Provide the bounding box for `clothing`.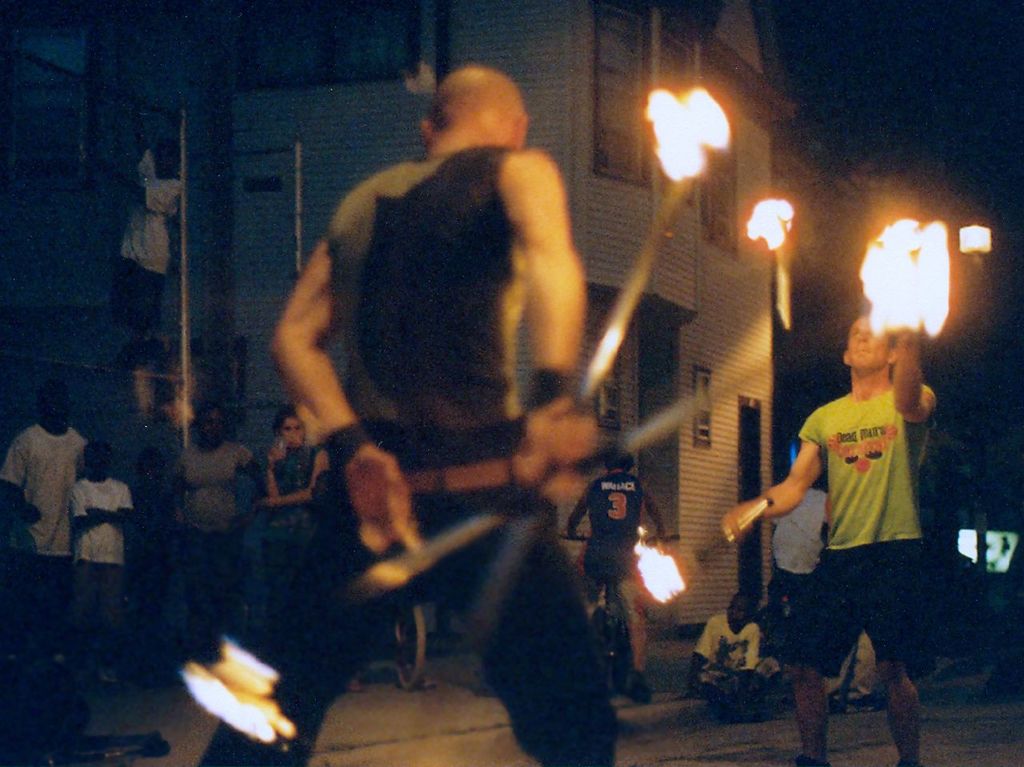
x1=77 y1=476 x2=135 y2=644.
